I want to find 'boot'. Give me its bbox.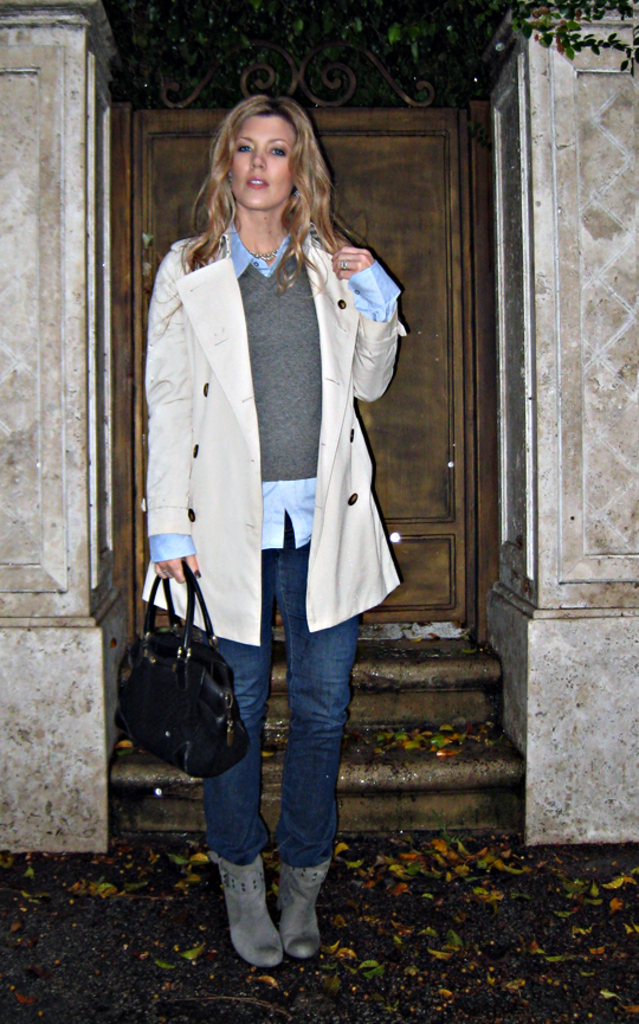
(222,849,279,974).
